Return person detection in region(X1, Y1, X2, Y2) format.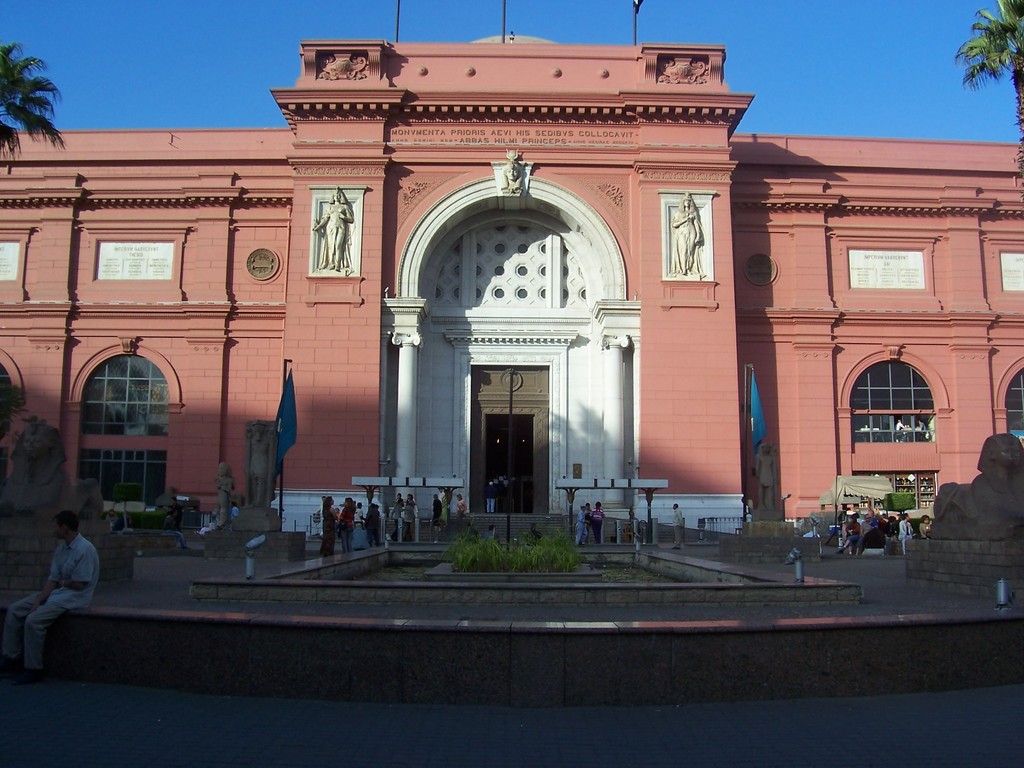
region(484, 480, 495, 515).
